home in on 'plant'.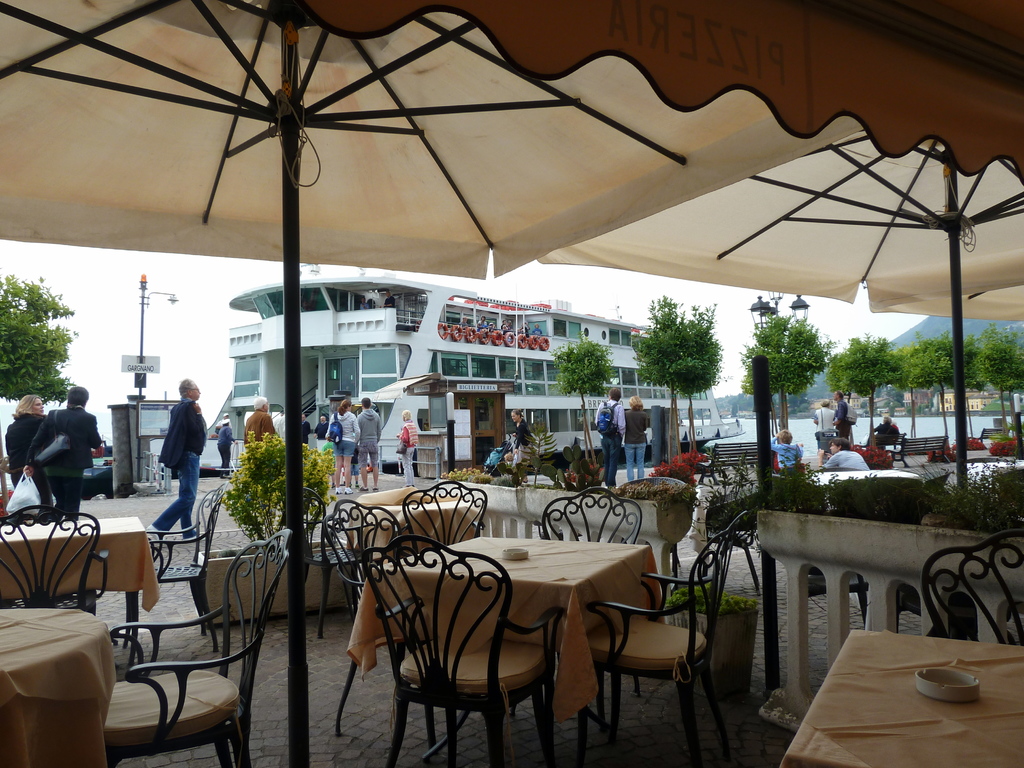
Homed in at region(519, 413, 557, 488).
